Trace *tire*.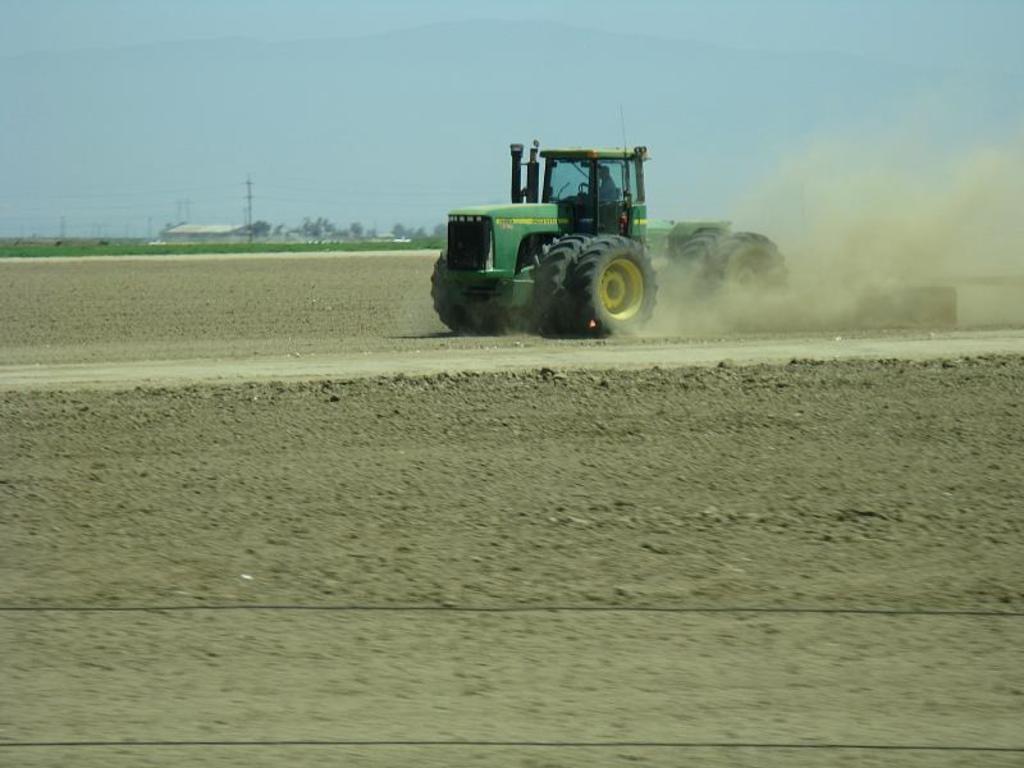
Traced to region(562, 216, 660, 332).
